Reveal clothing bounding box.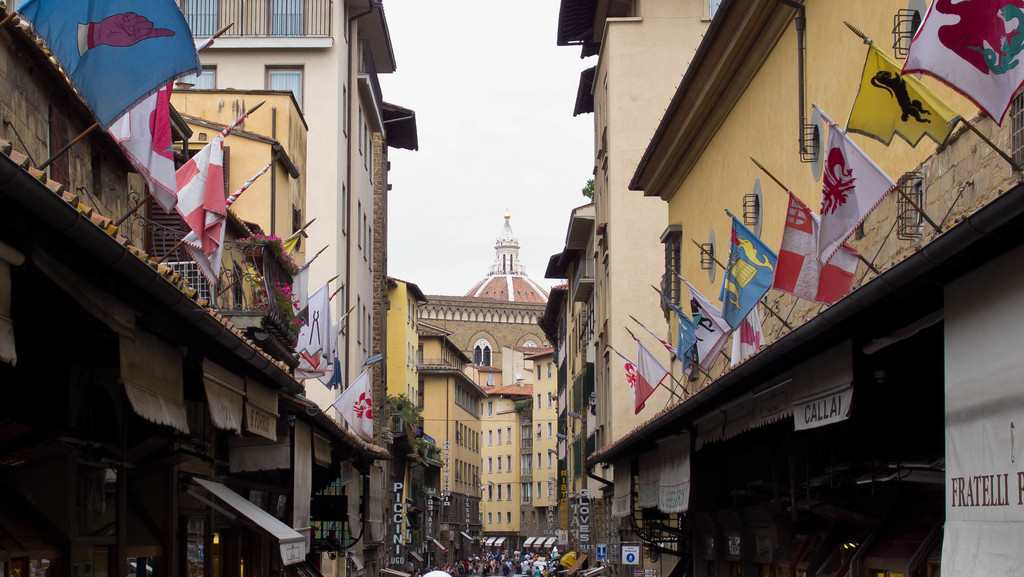
Revealed: region(532, 568, 539, 574).
